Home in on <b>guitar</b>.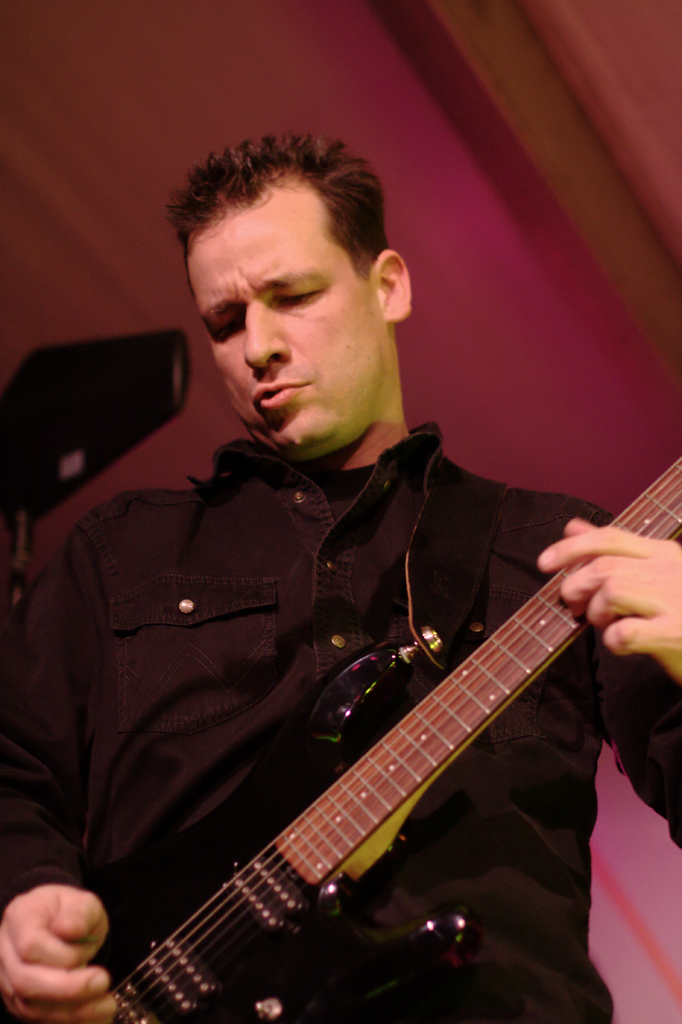
Homed in at <bbox>34, 455, 681, 1020</bbox>.
